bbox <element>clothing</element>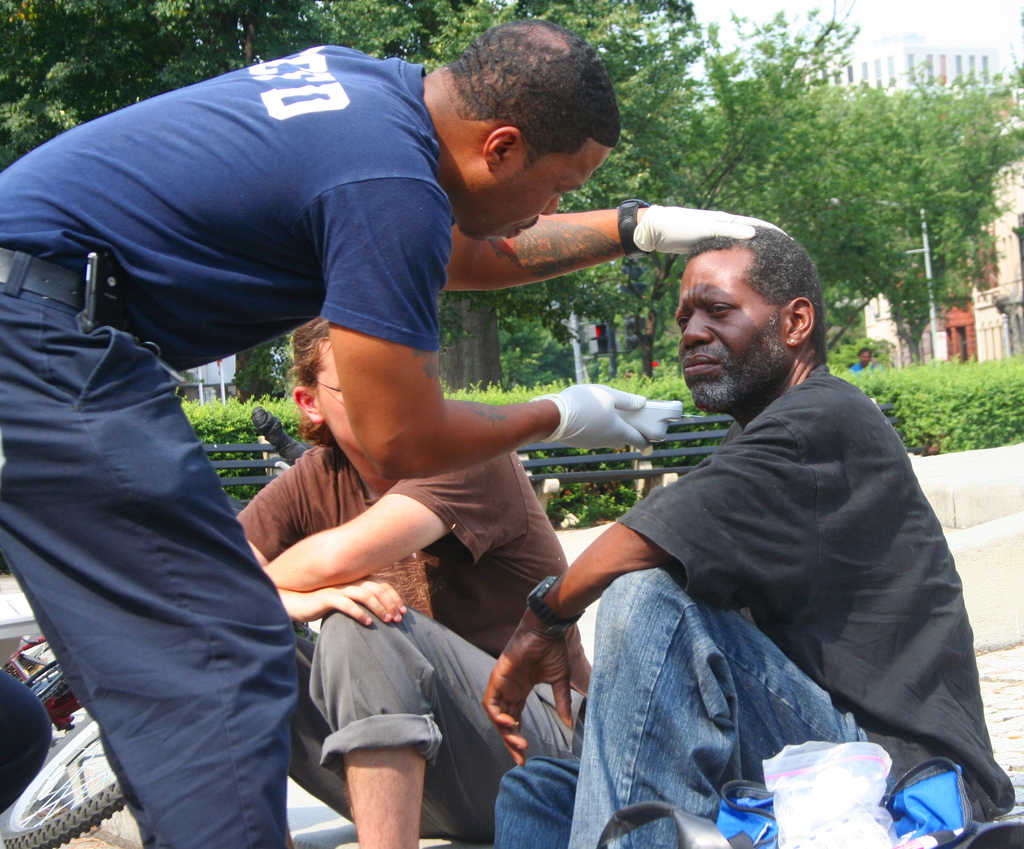
box=[492, 363, 1016, 848]
